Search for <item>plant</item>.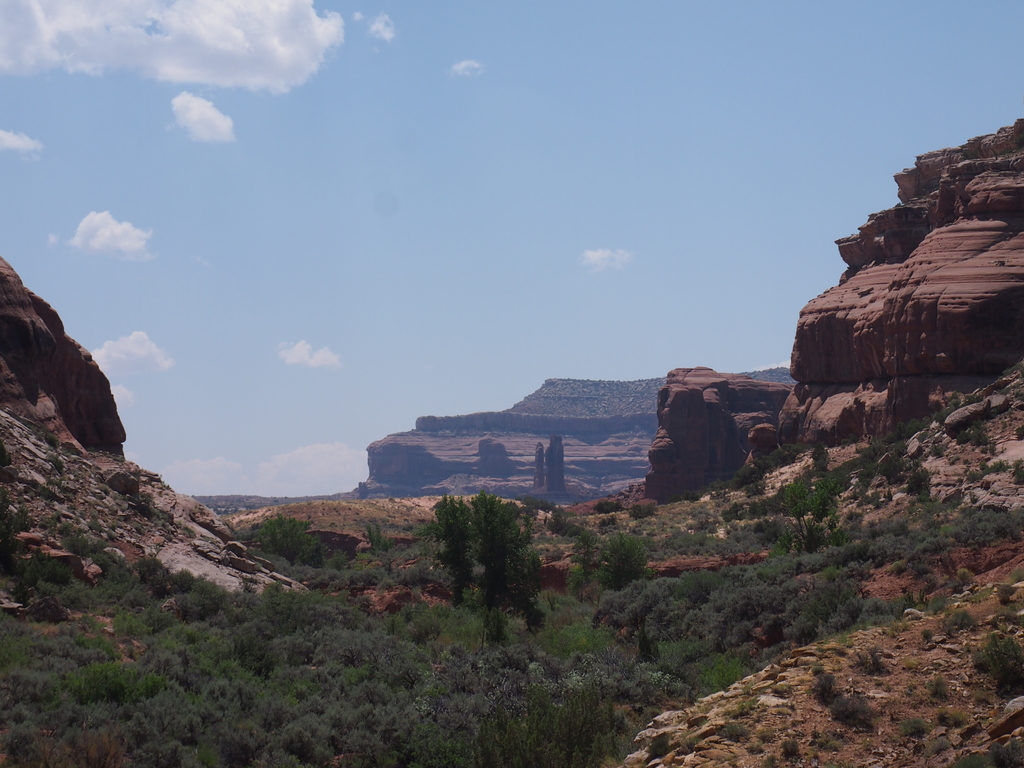
Found at 42, 425, 54, 442.
